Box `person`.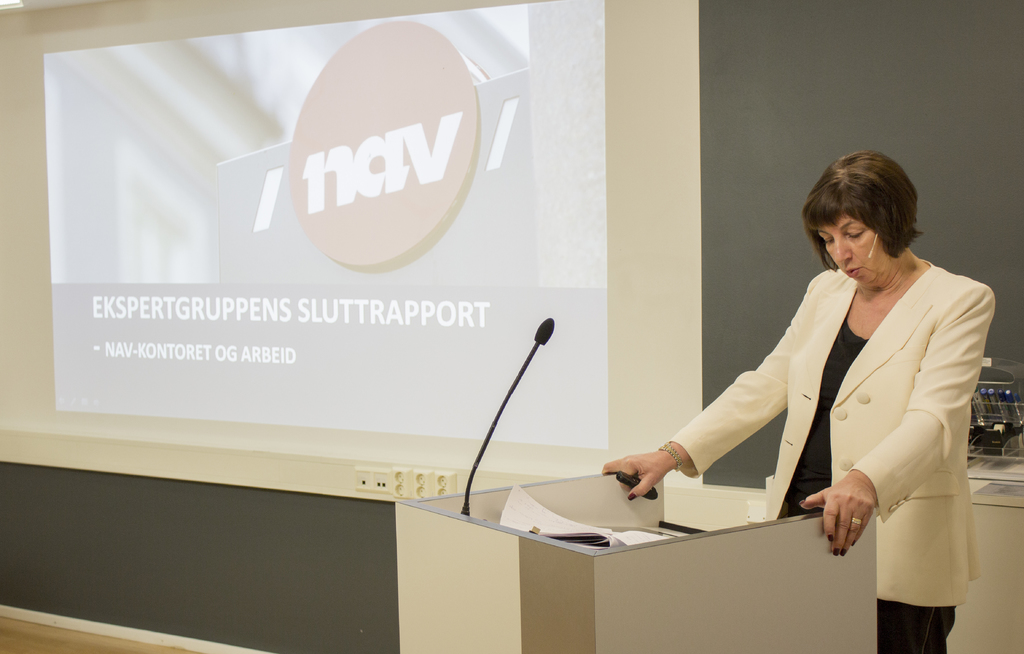
x1=609 y1=149 x2=996 y2=653.
